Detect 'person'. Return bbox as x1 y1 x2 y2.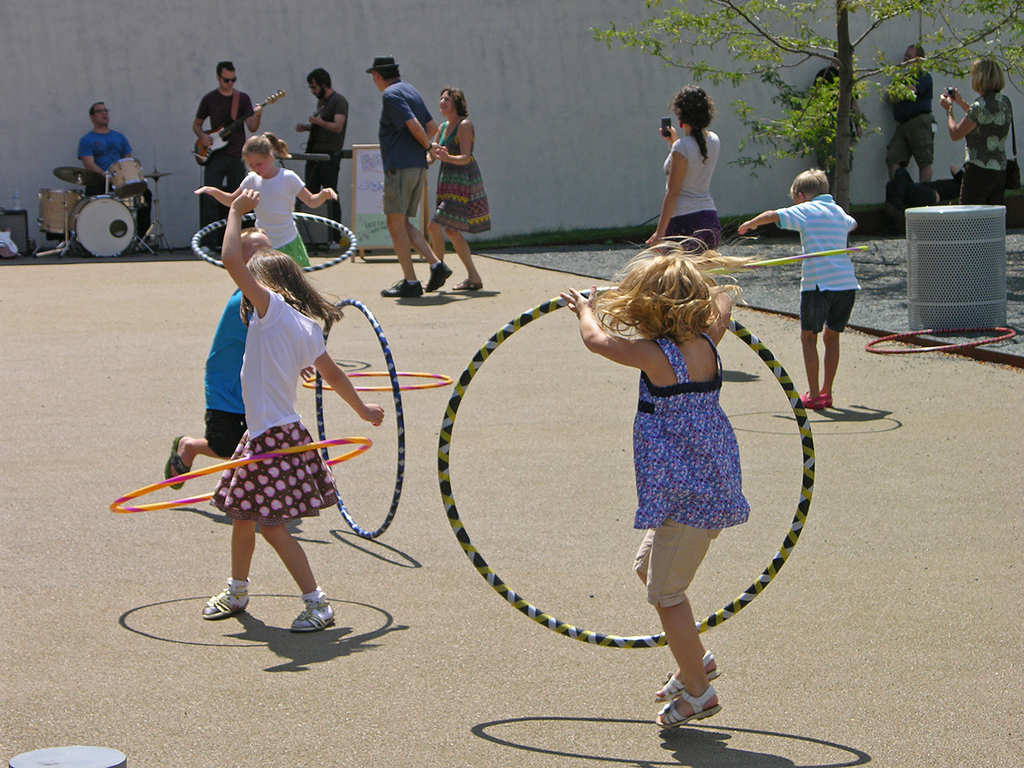
425 87 492 297.
